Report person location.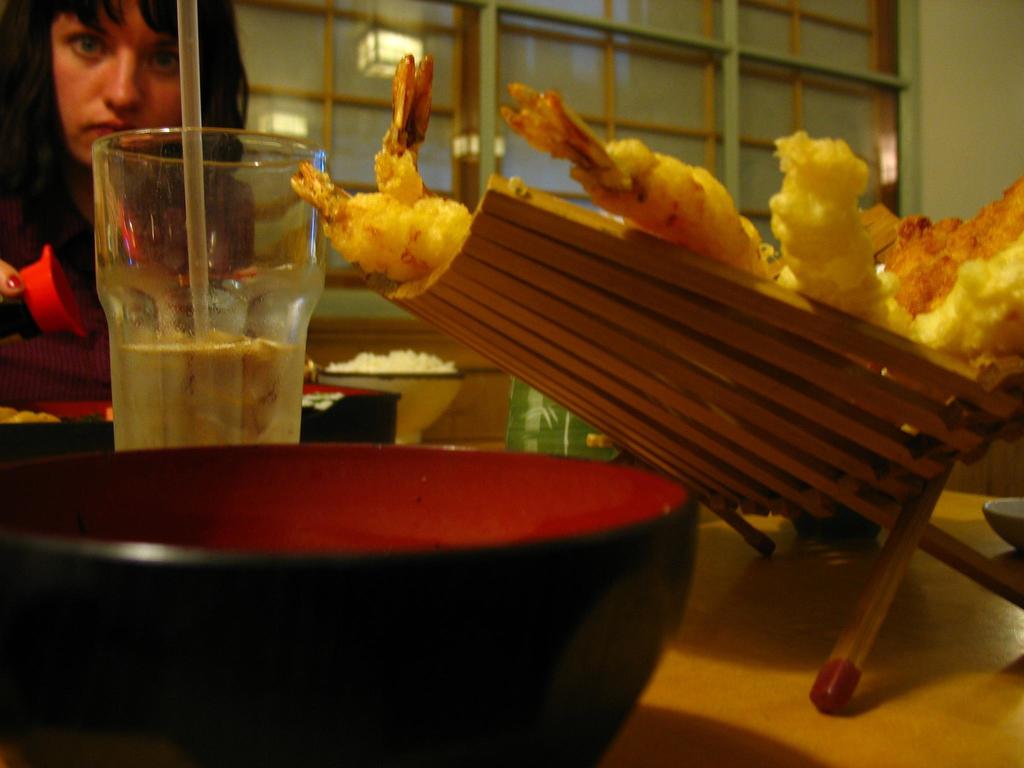
Report: region(0, 0, 246, 326).
